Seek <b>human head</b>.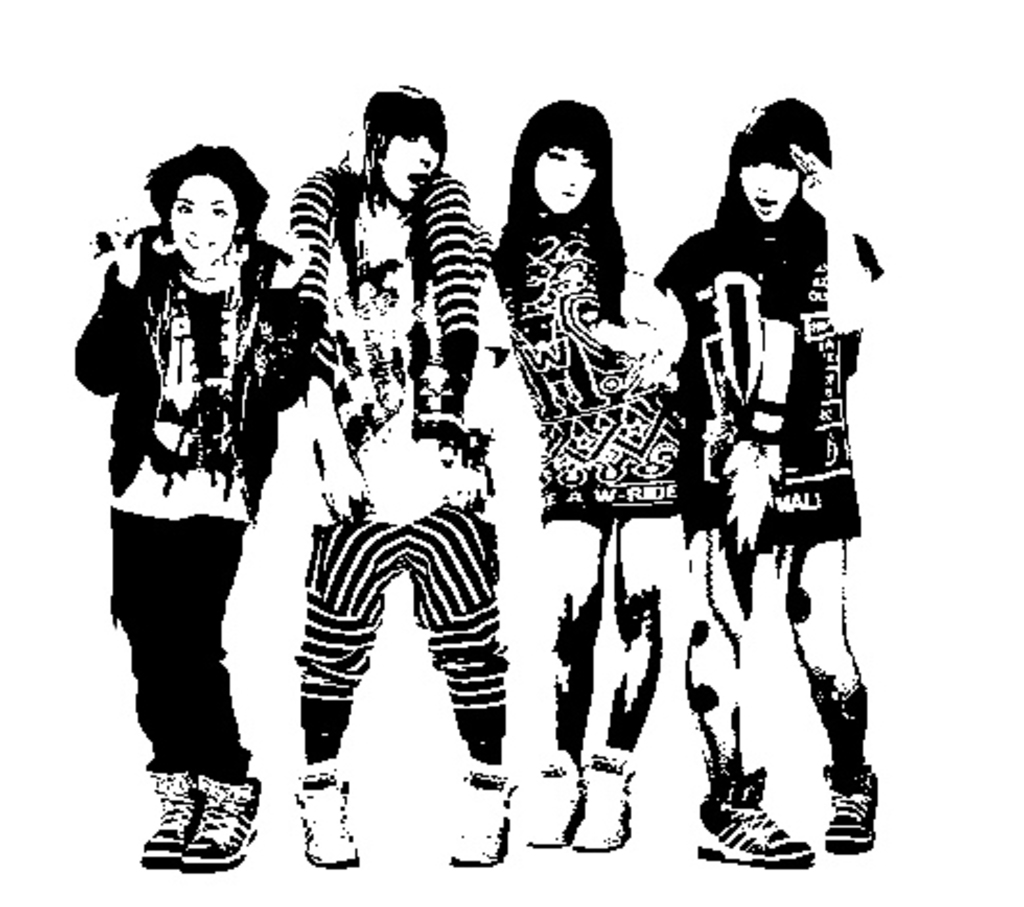
[left=144, top=136, right=267, bottom=268].
